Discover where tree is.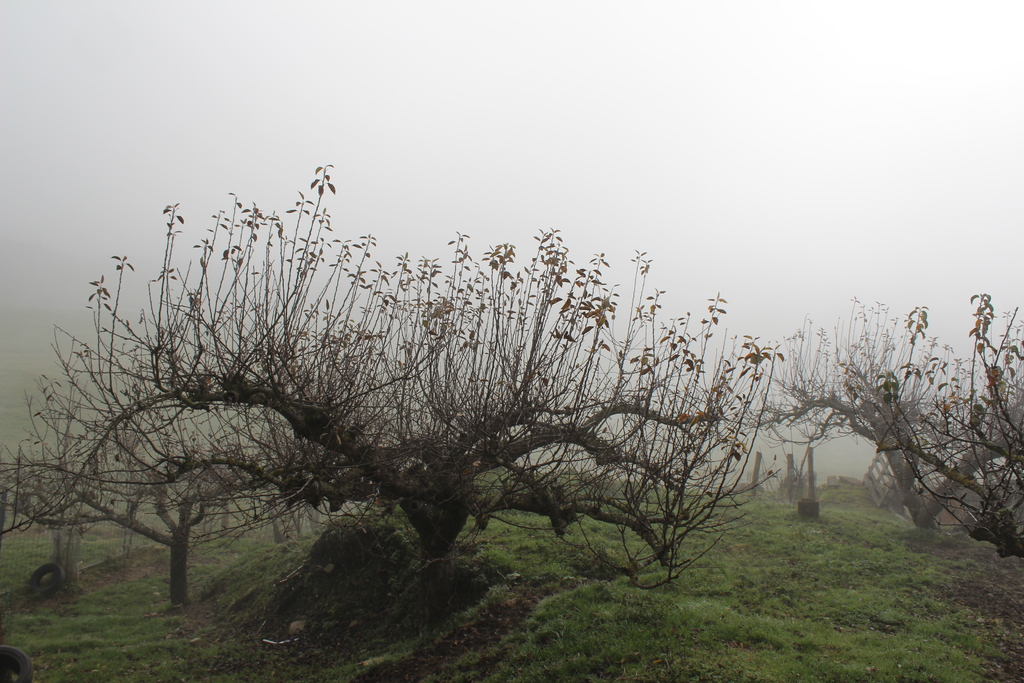
Discovered at detection(0, 163, 788, 577).
